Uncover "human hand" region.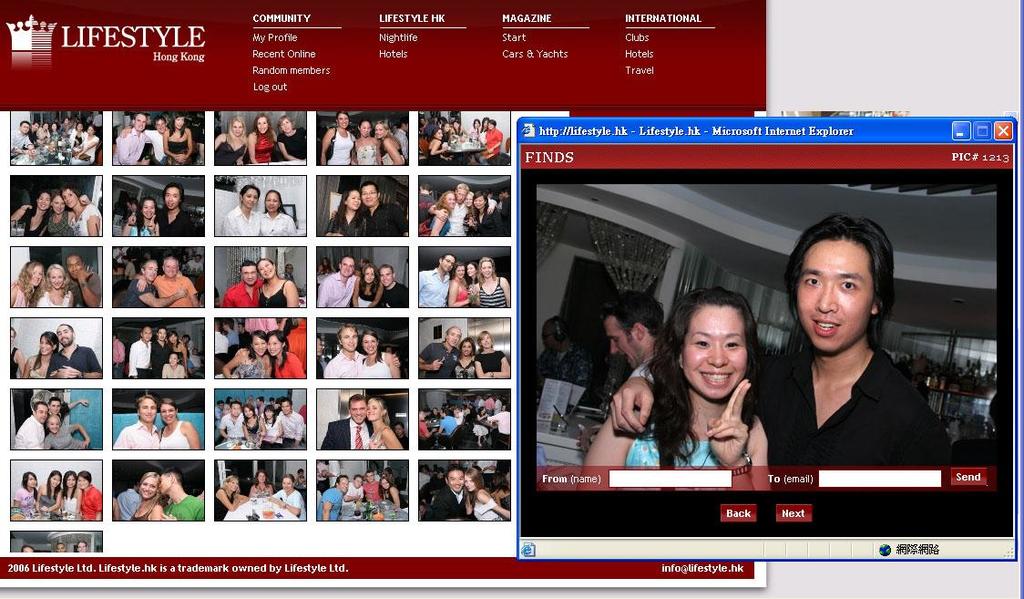
Uncovered: box=[58, 369, 76, 376].
